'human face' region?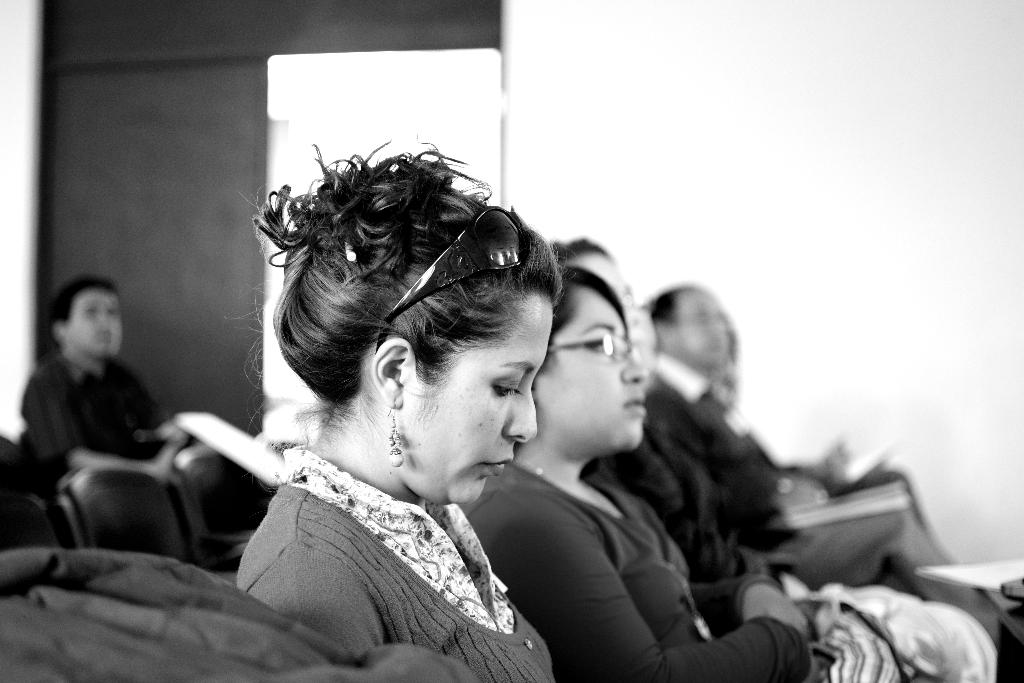
Rect(400, 292, 557, 502)
